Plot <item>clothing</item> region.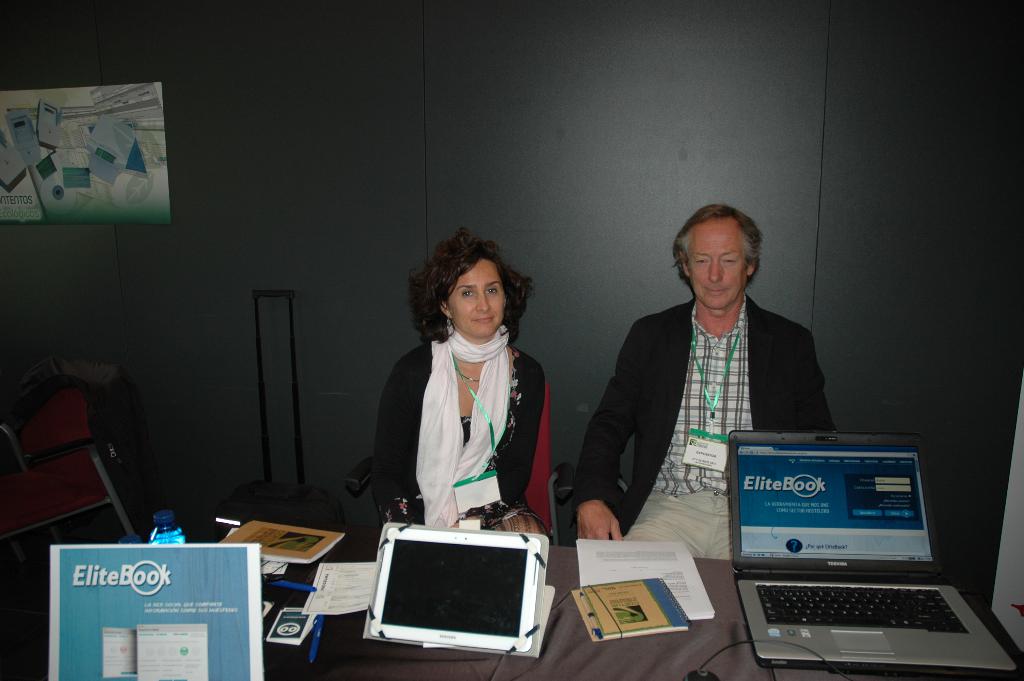
Plotted at [576, 297, 835, 561].
